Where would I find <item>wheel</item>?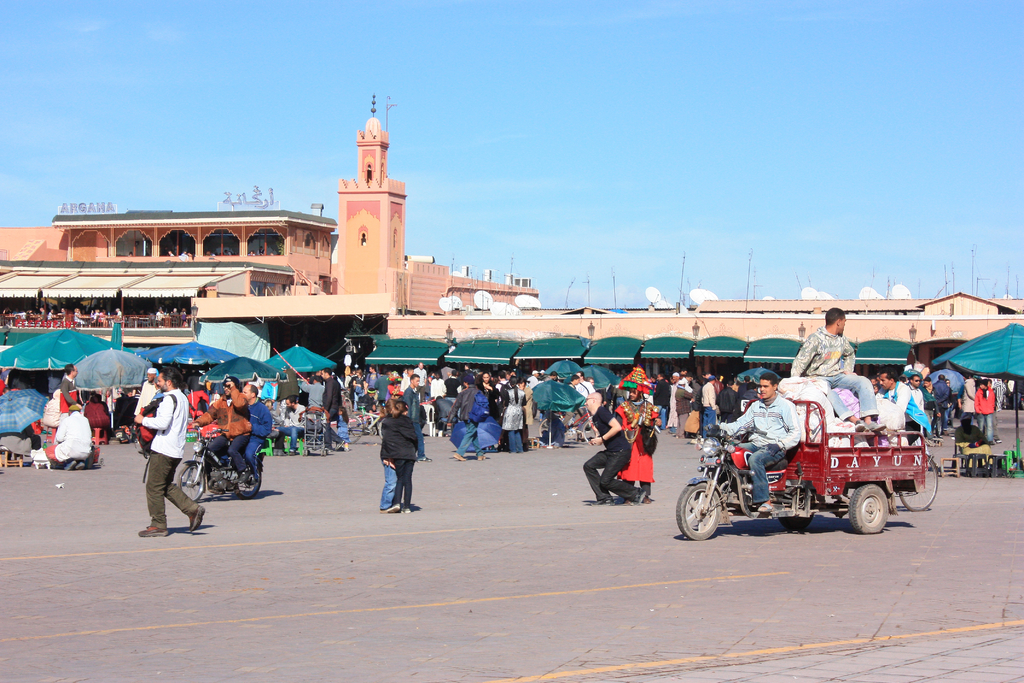
At Rect(378, 418, 385, 439).
